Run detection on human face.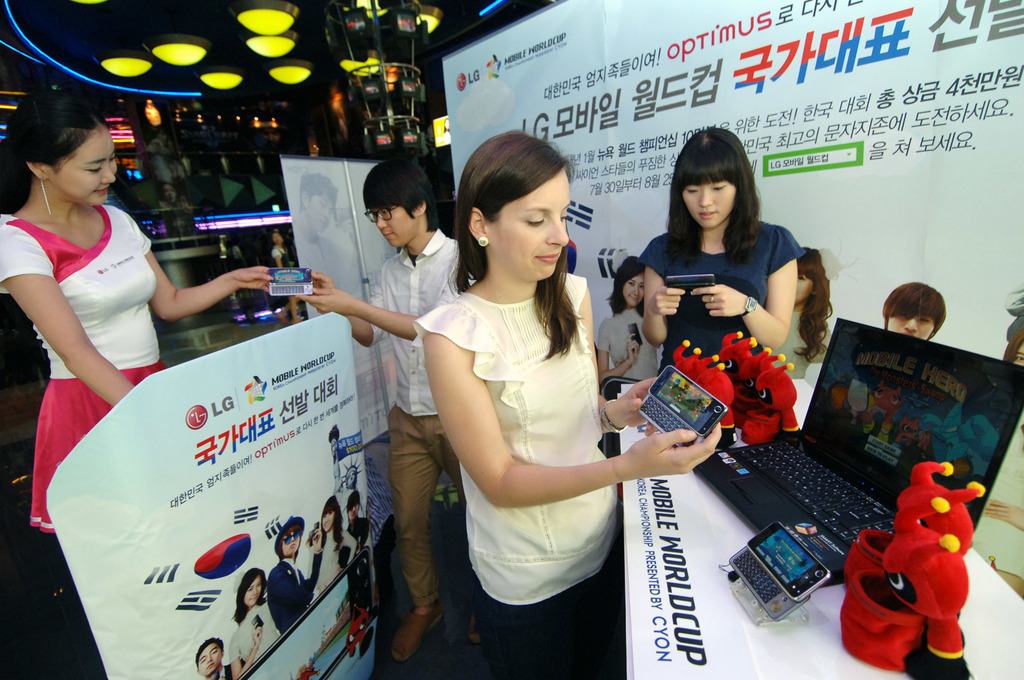
Result: 682/181/736/223.
